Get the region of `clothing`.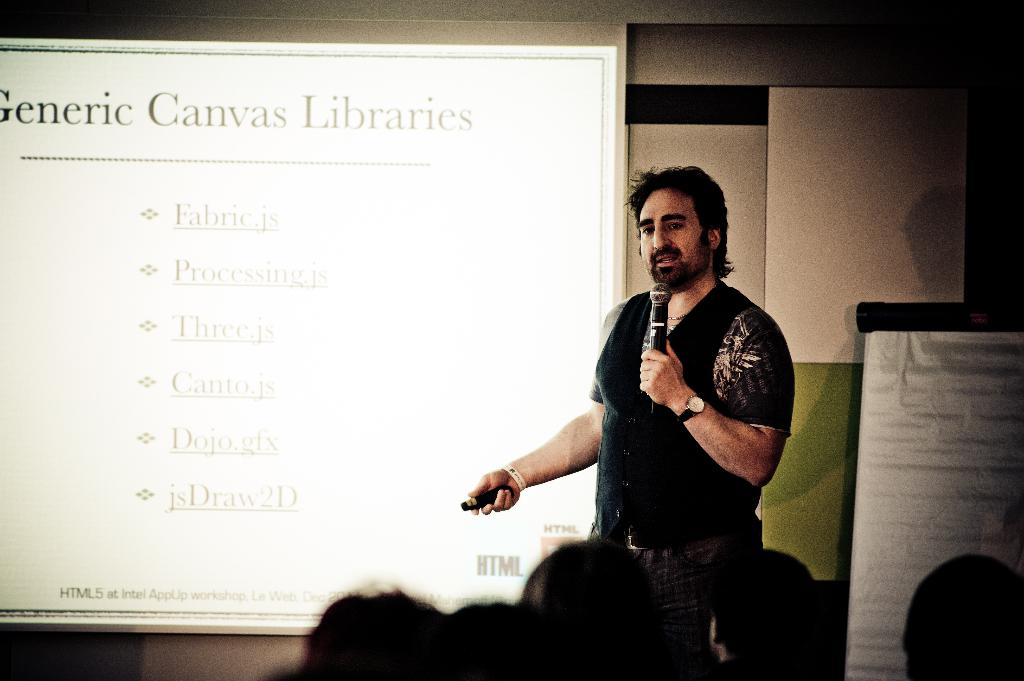
x1=552 y1=220 x2=802 y2=632.
